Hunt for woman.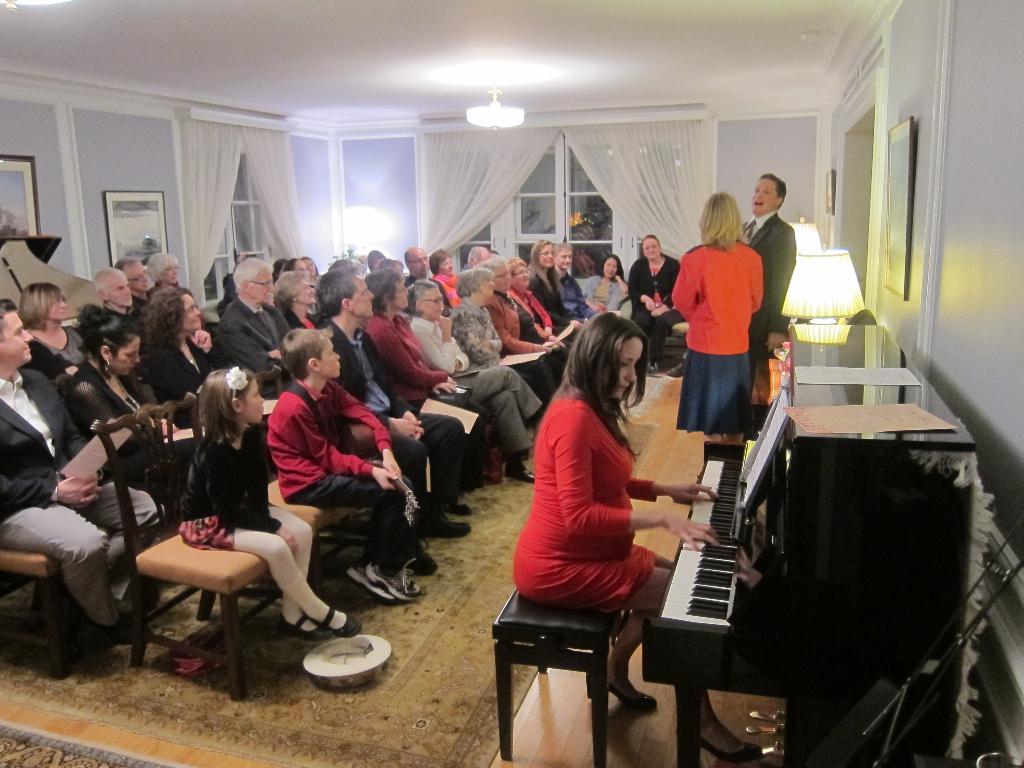
Hunted down at (x1=516, y1=310, x2=711, y2=714).
